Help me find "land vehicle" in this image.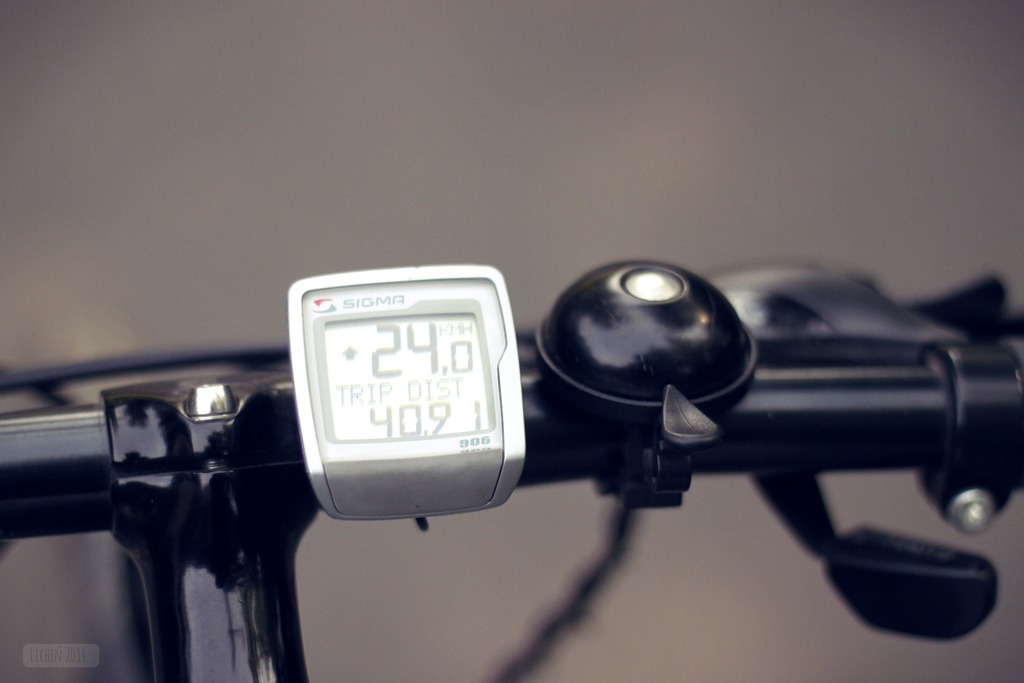
Found it: detection(10, 267, 1020, 682).
